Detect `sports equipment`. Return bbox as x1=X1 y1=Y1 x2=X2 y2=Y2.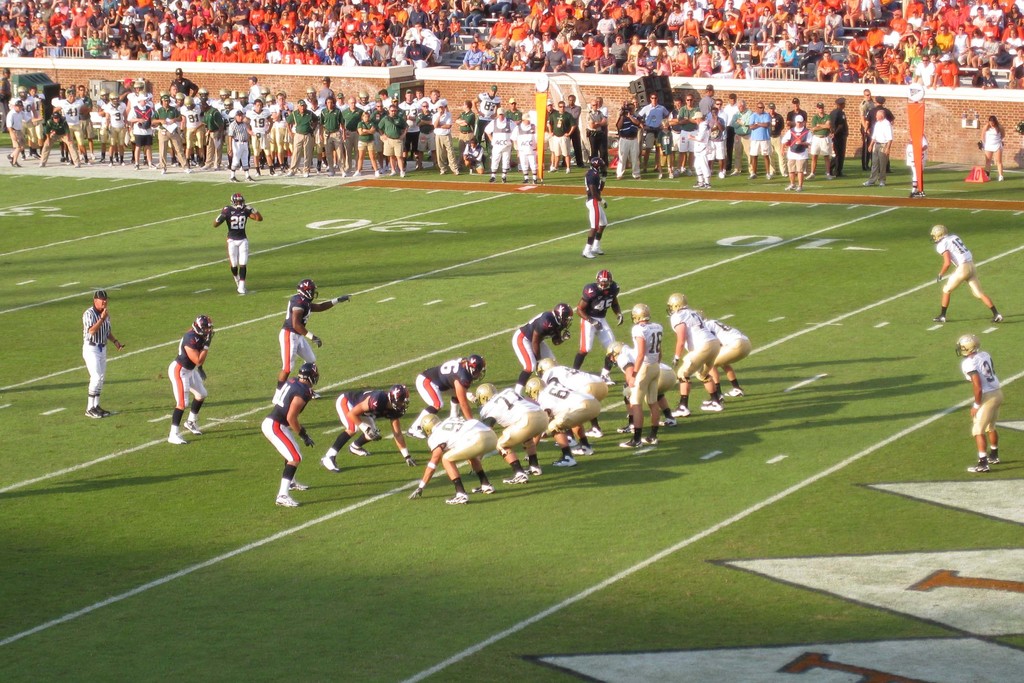
x1=524 y1=375 x2=543 y2=401.
